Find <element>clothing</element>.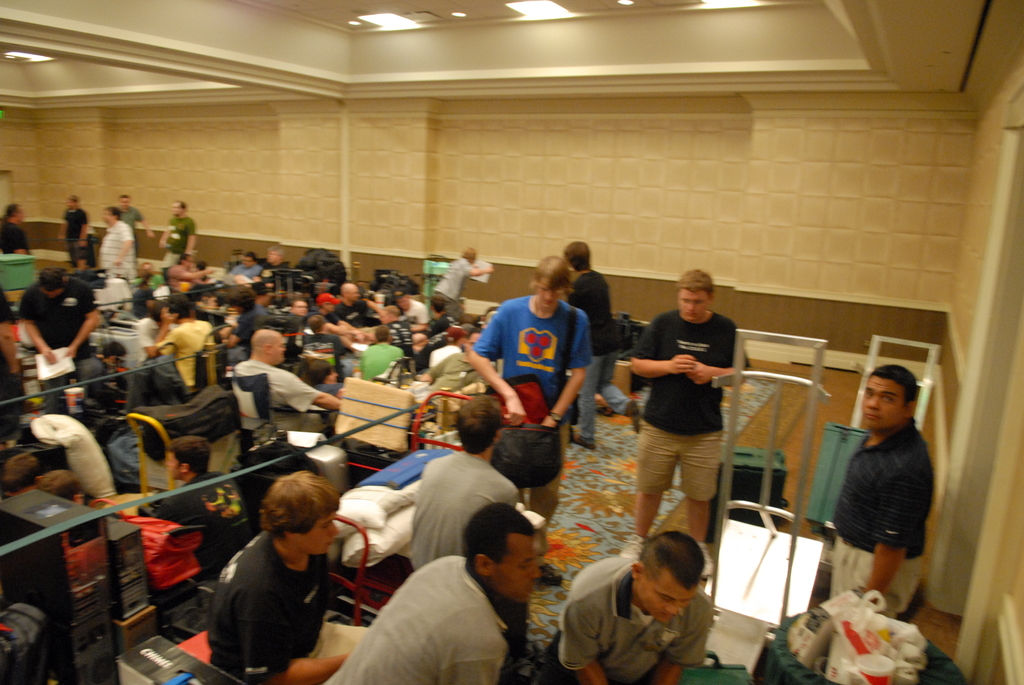
<region>132, 322, 216, 405</region>.
